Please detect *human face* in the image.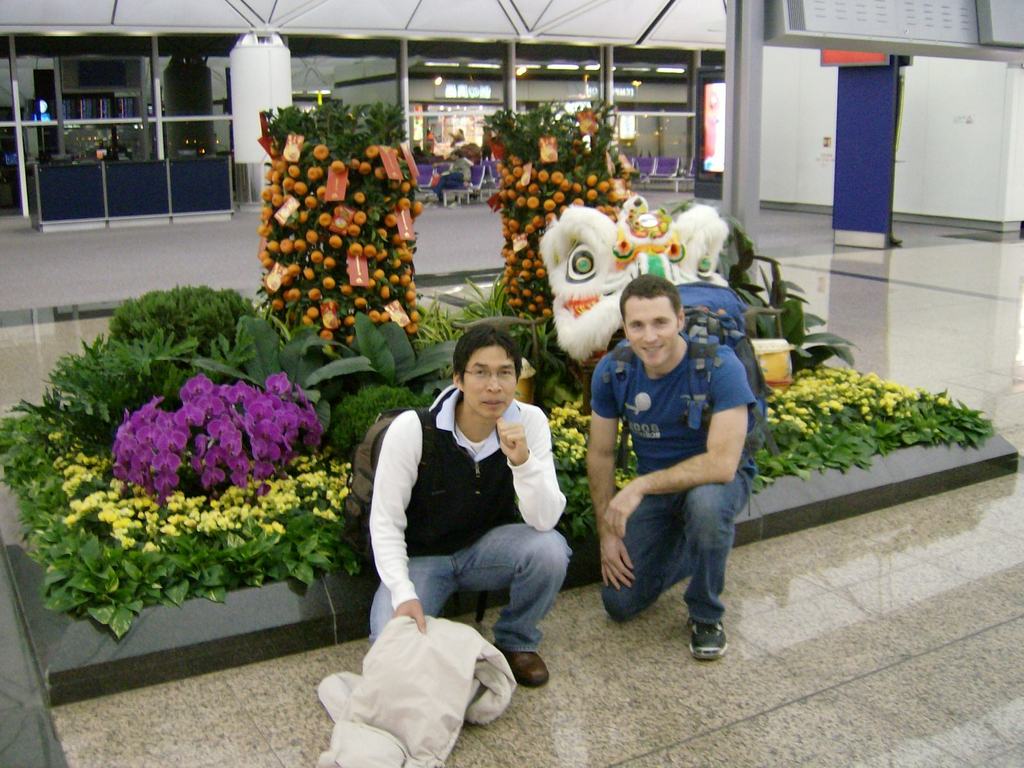
<region>464, 348, 515, 417</region>.
